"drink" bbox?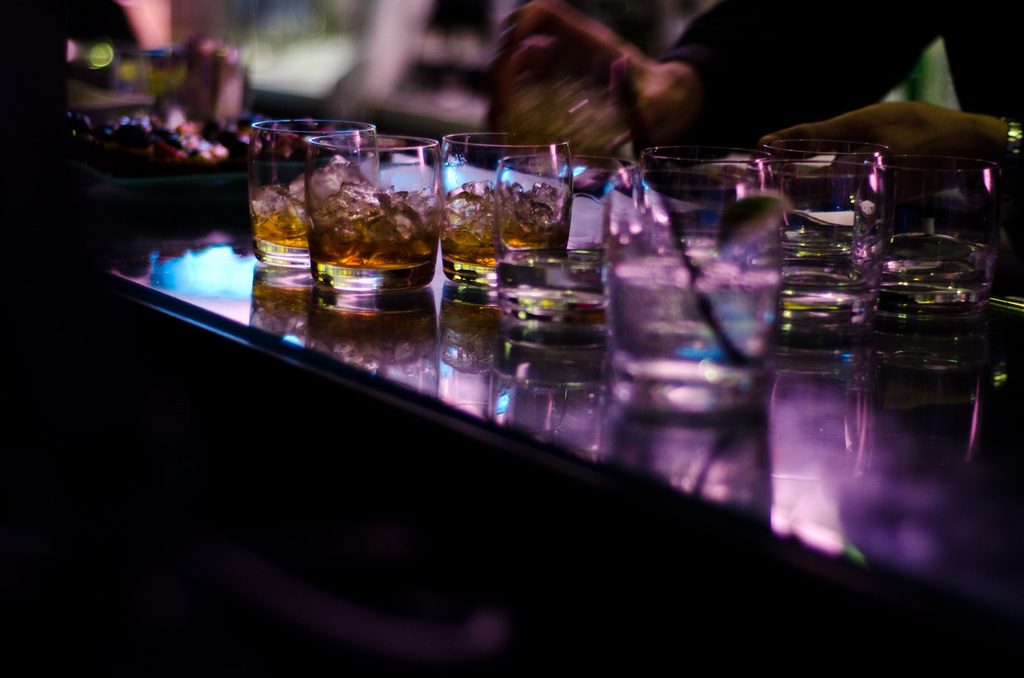
<box>874,229,991,308</box>
